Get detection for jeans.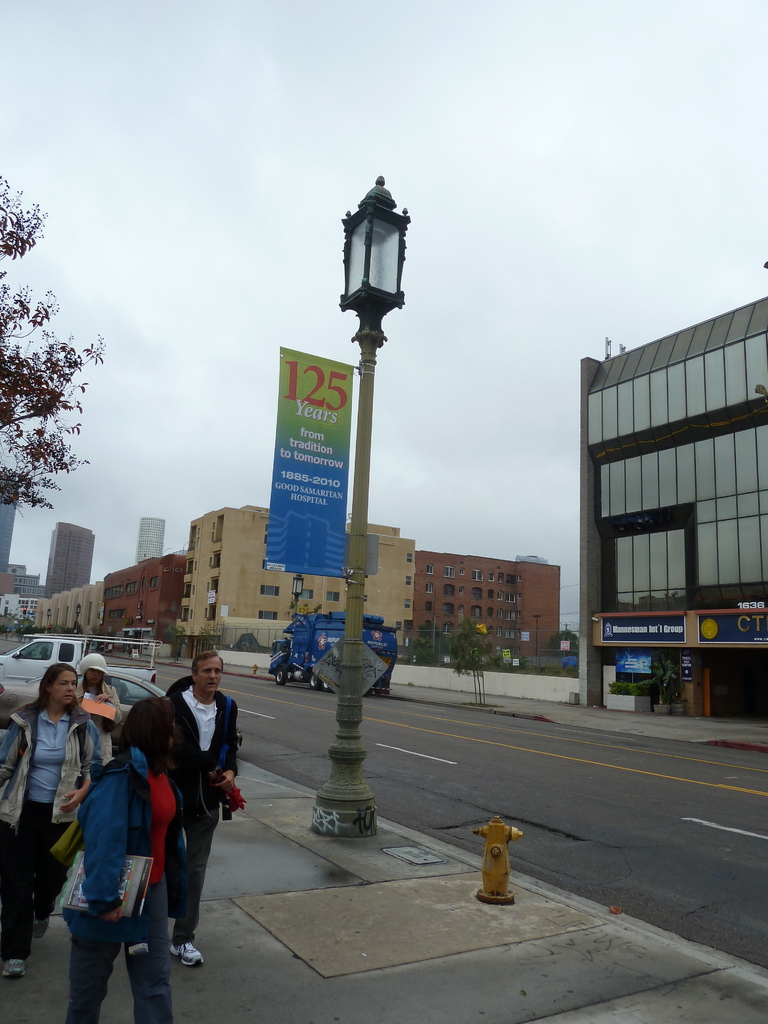
Detection: region(0, 815, 61, 955).
